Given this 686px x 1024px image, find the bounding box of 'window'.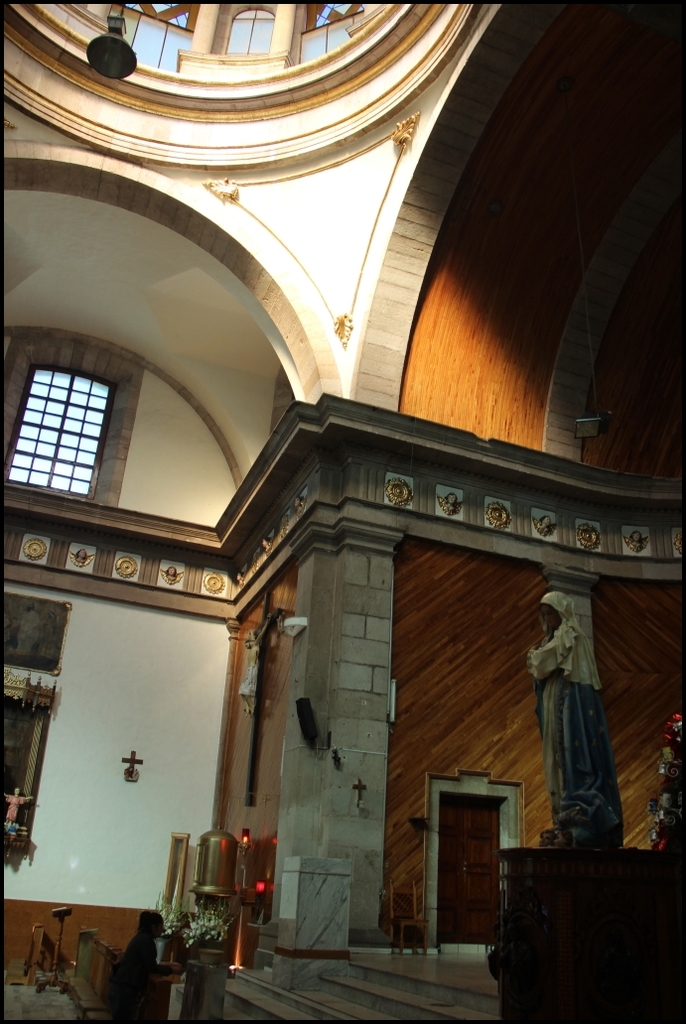
crop(17, 337, 133, 505).
